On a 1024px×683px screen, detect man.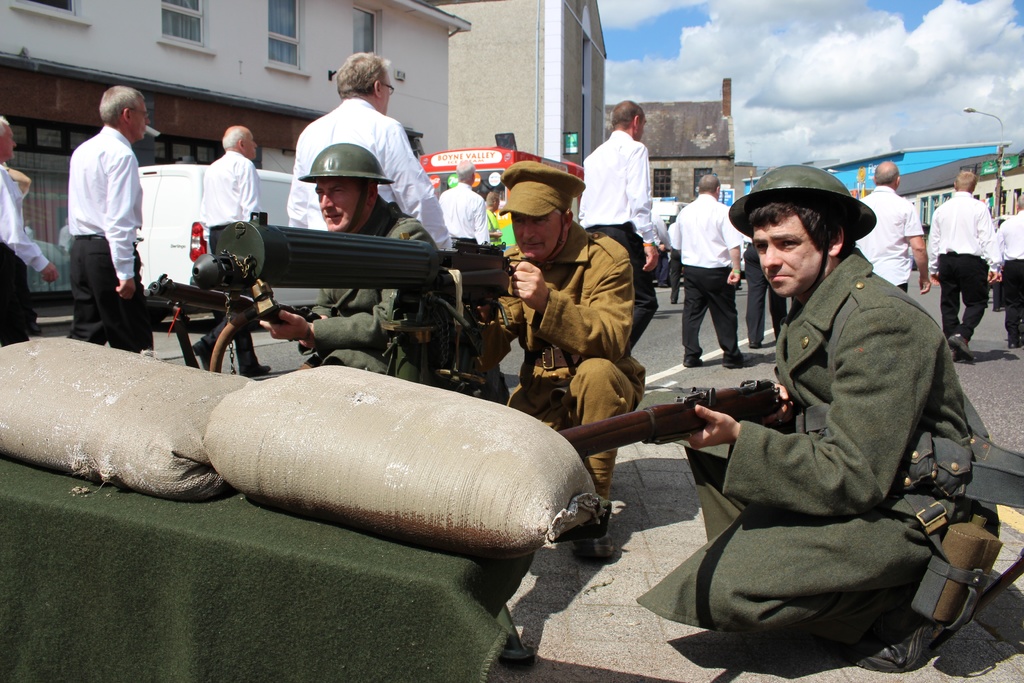
box(669, 174, 746, 372).
